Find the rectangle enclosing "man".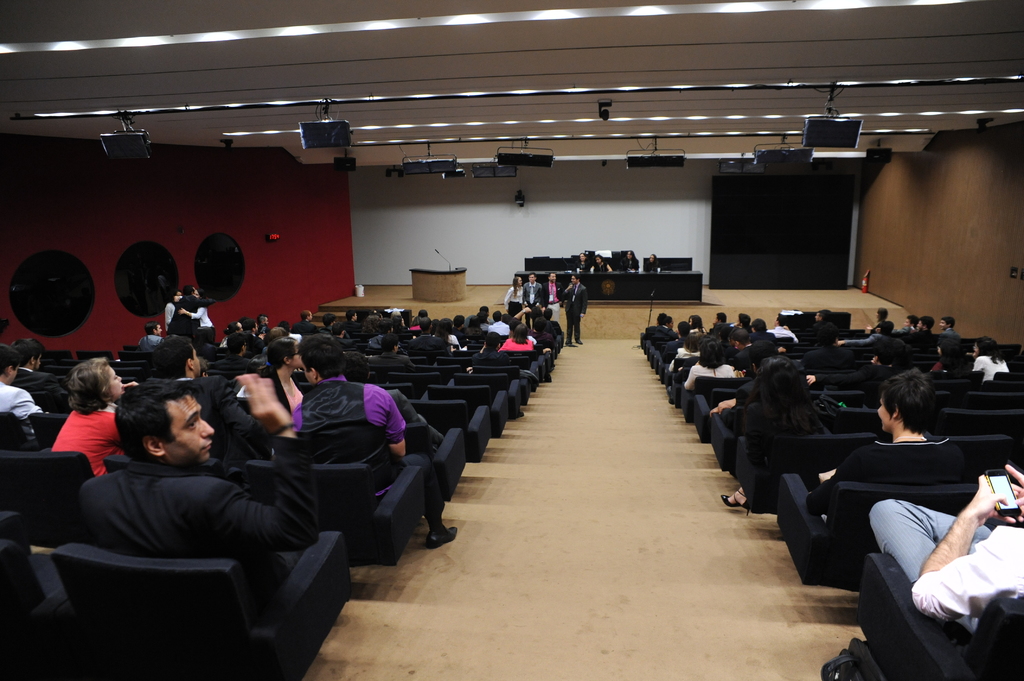
locate(42, 363, 319, 666).
